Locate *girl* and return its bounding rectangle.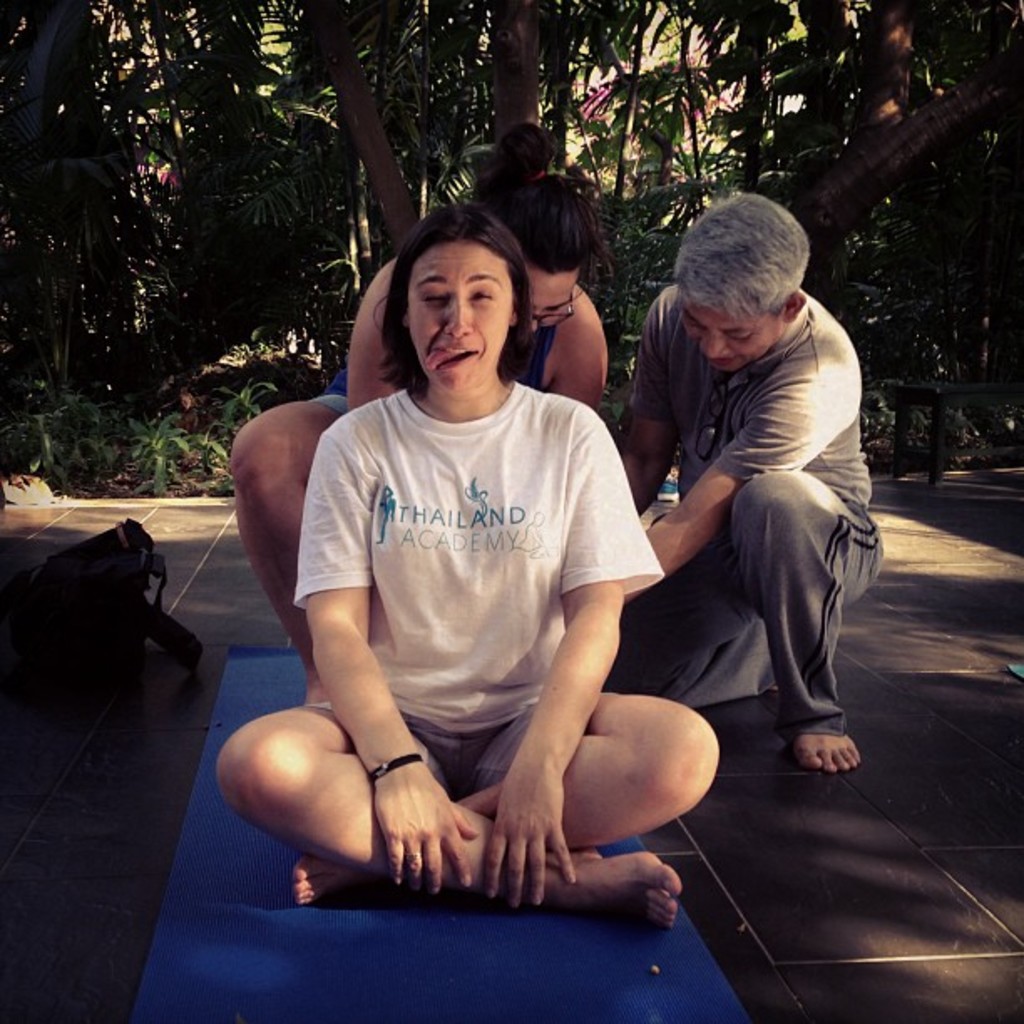
<bbox>214, 202, 719, 930</bbox>.
